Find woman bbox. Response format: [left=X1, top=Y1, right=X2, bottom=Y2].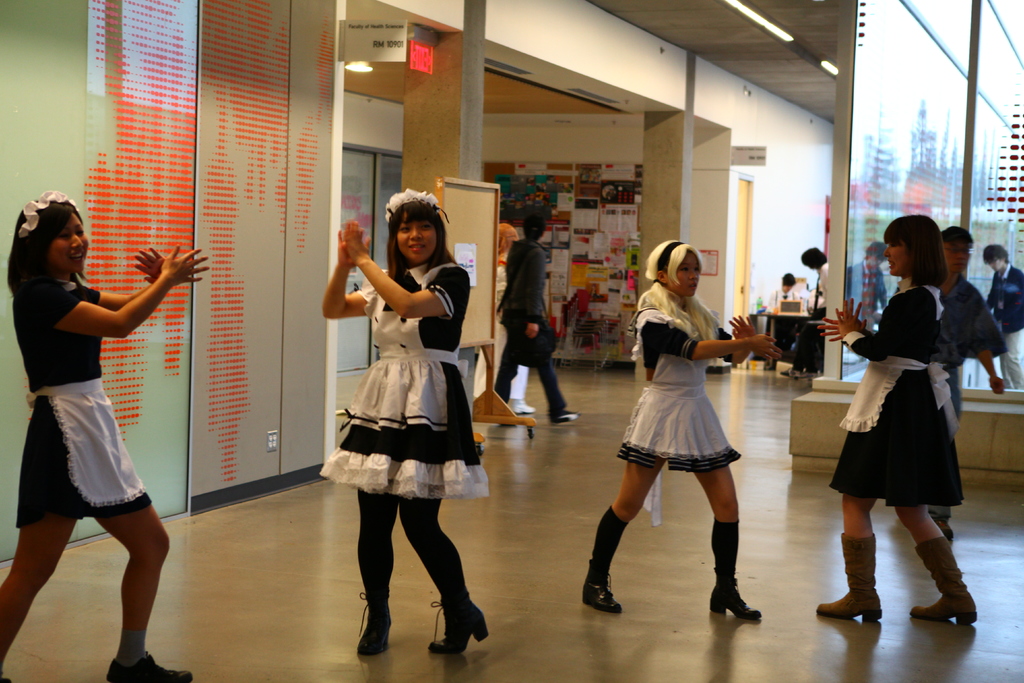
[left=586, top=240, right=772, bottom=618].
